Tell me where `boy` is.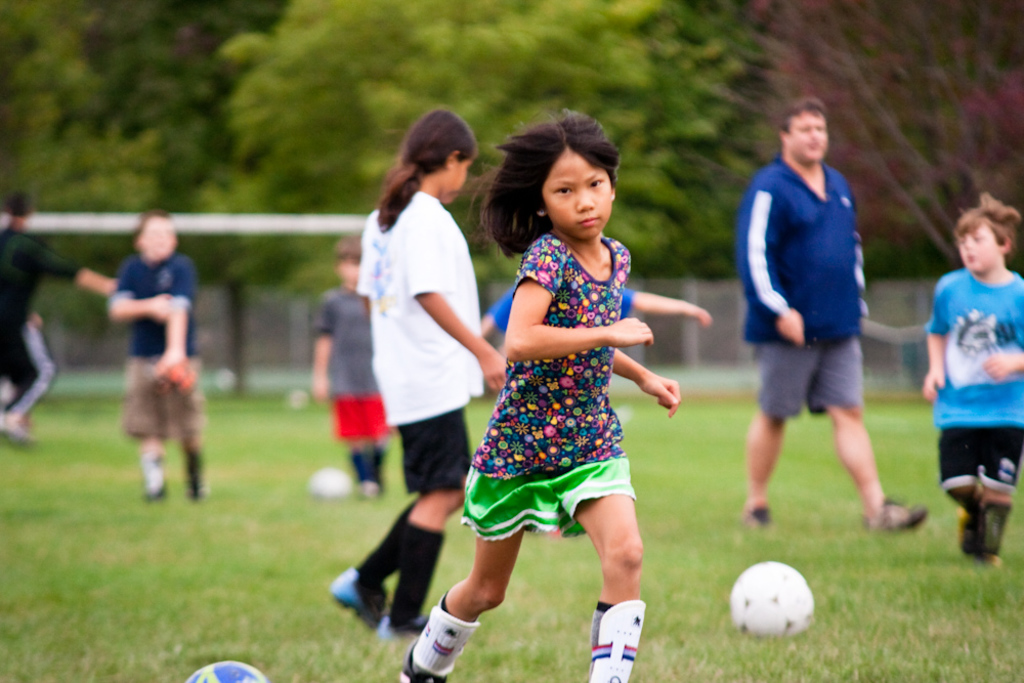
`boy` is at region(115, 208, 212, 505).
